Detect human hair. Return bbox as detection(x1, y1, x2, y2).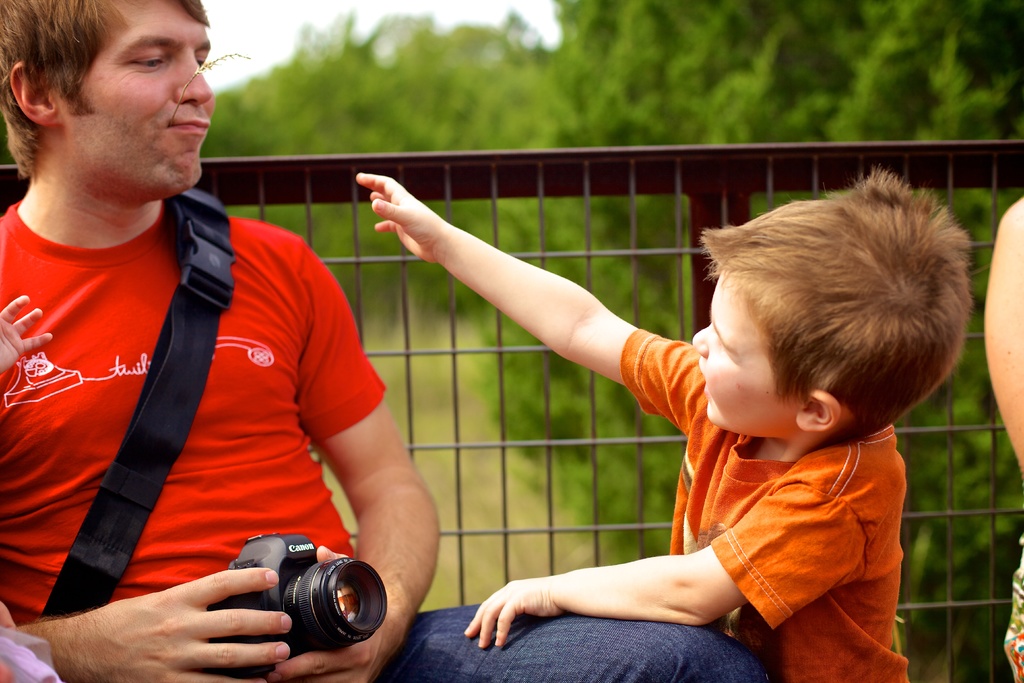
detection(703, 156, 979, 450).
